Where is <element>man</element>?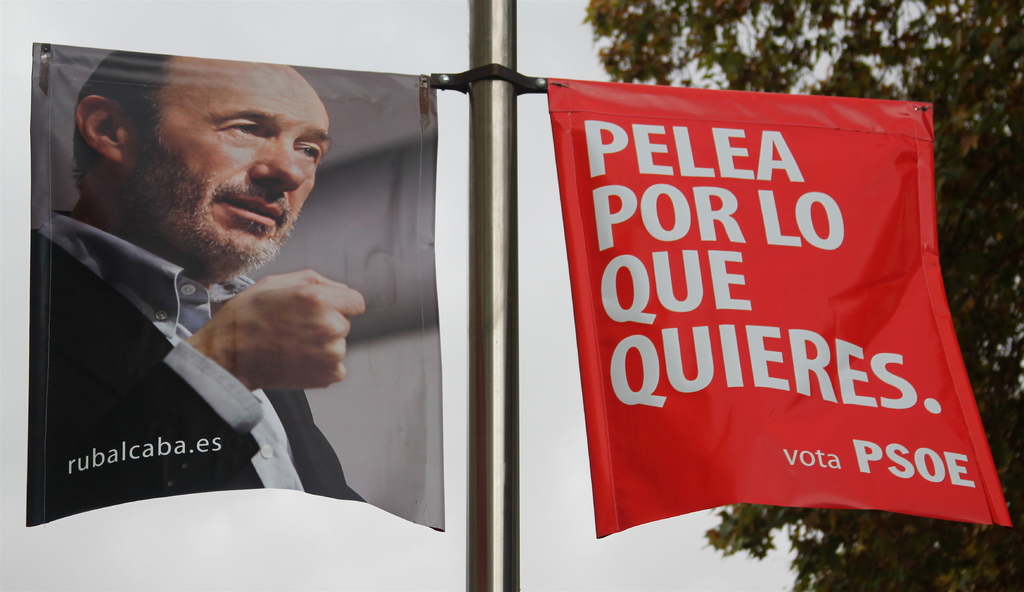
[x1=30, y1=45, x2=448, y2=519].
